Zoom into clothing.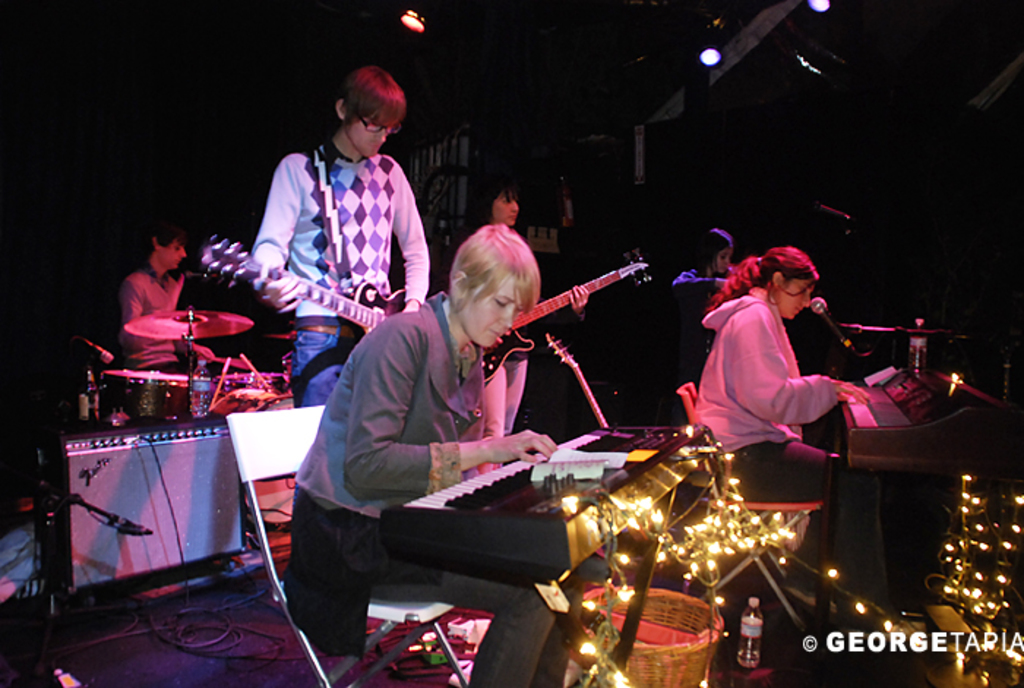
Zoom target: BBox(130, 274, 189, 335).
